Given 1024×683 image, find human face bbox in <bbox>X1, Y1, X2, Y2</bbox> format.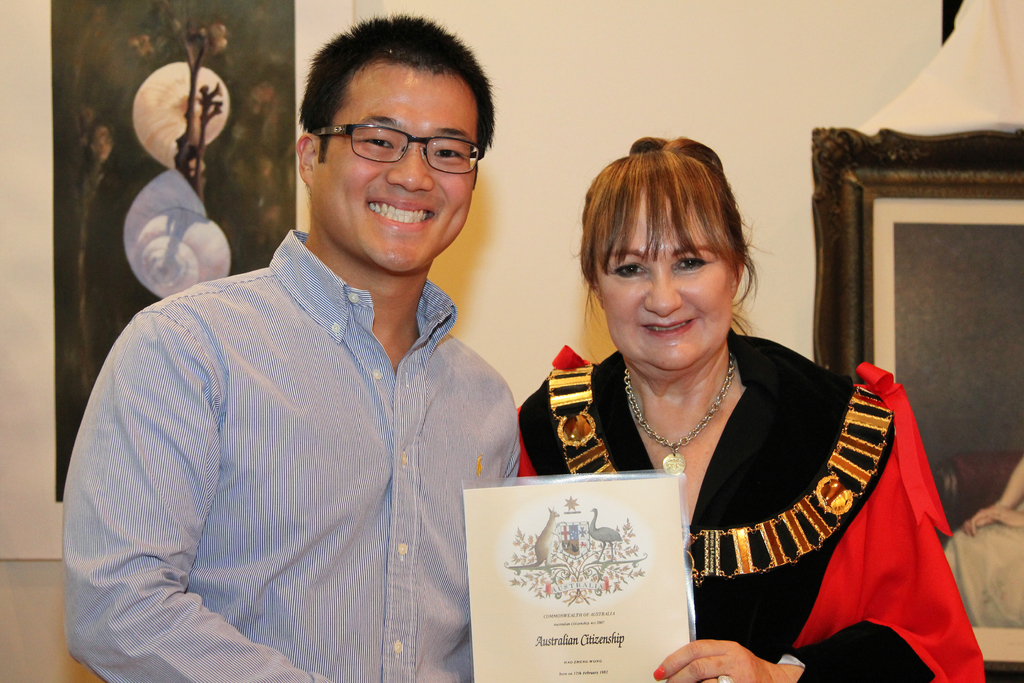
<bbox>598, 199, 740, 383</bbox>.
